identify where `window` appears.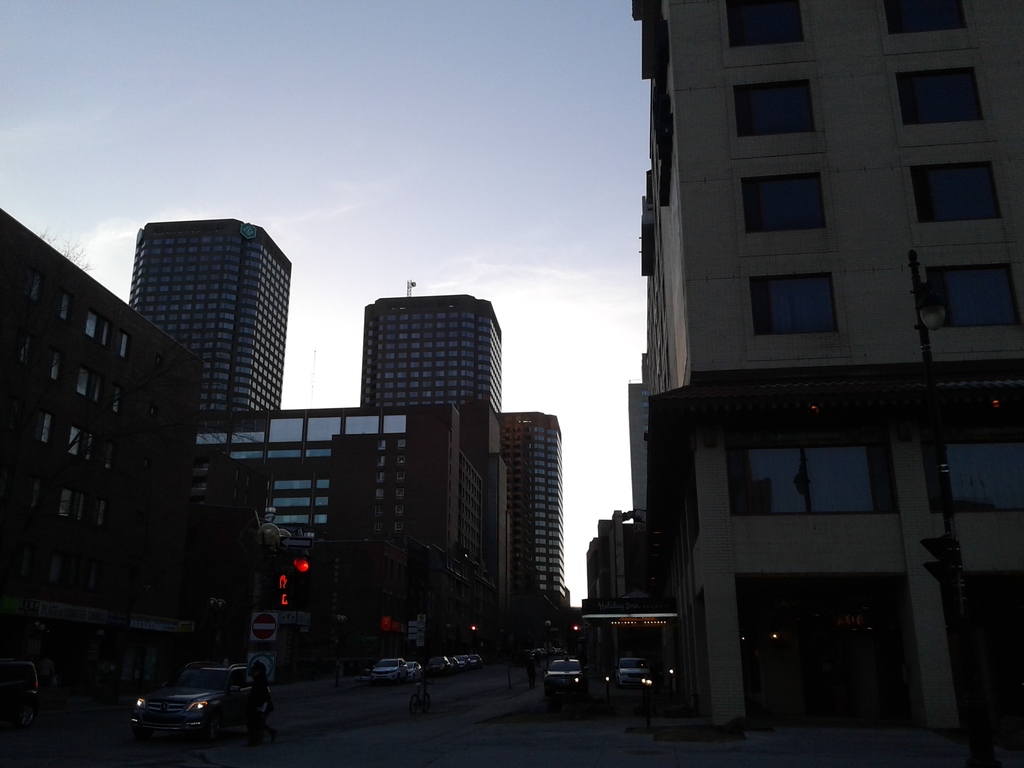
Appears at 925,438,1023,525.
